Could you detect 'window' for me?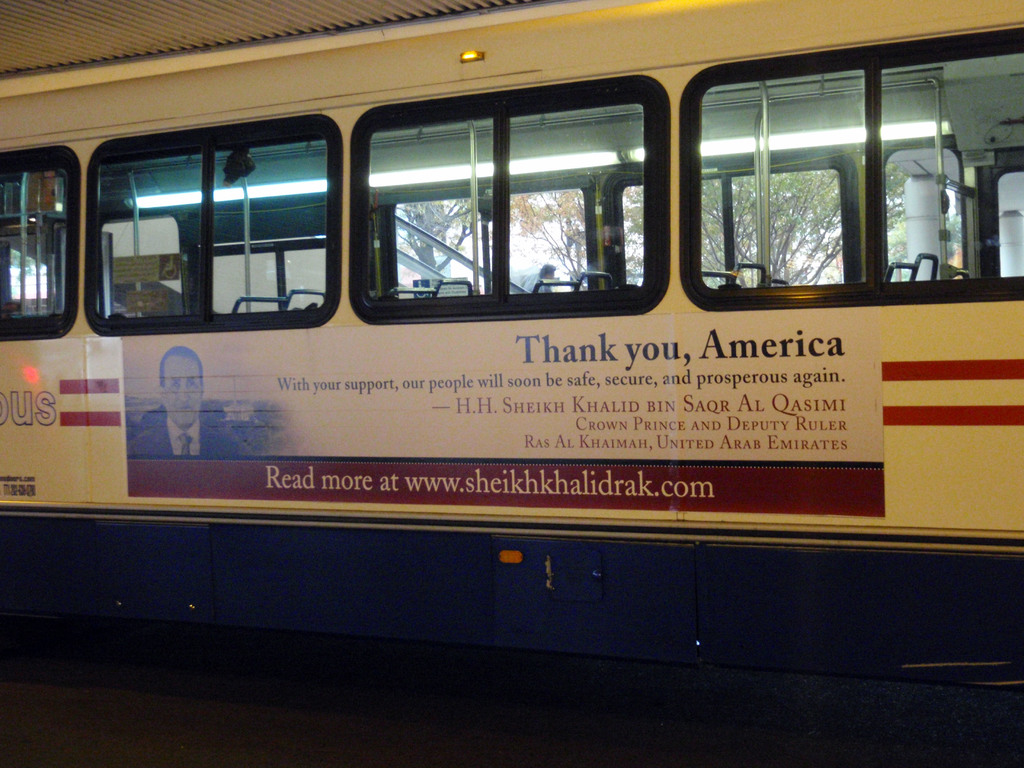
Detection result: x1=93, y1=136, x2=333, y2=321.
